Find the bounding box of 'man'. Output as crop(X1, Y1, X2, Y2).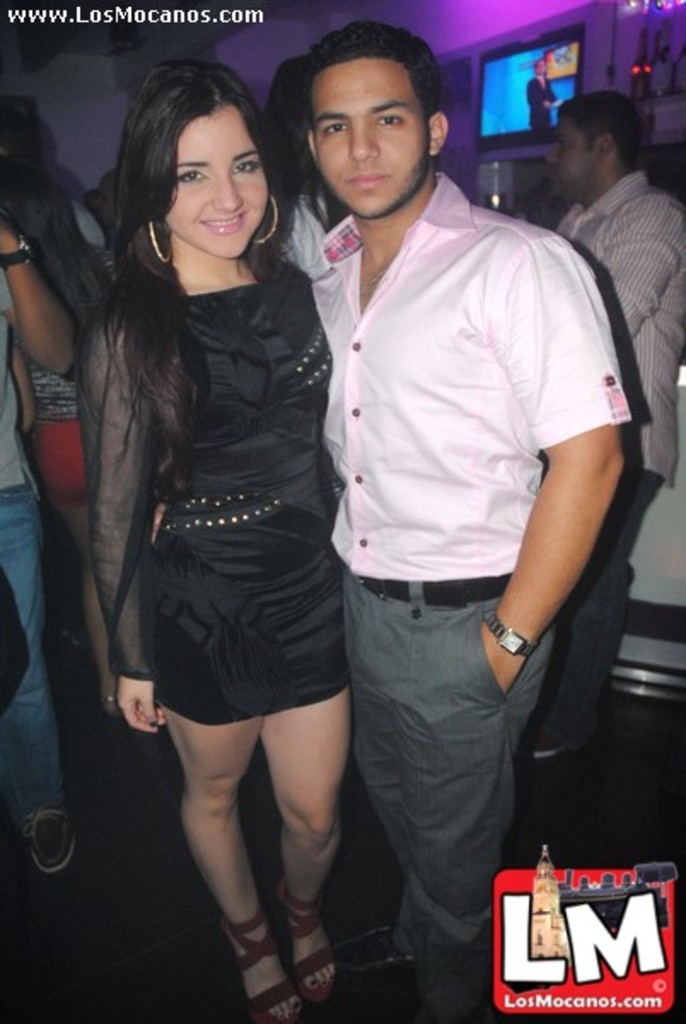
crop(92, 167, 119, 254).
